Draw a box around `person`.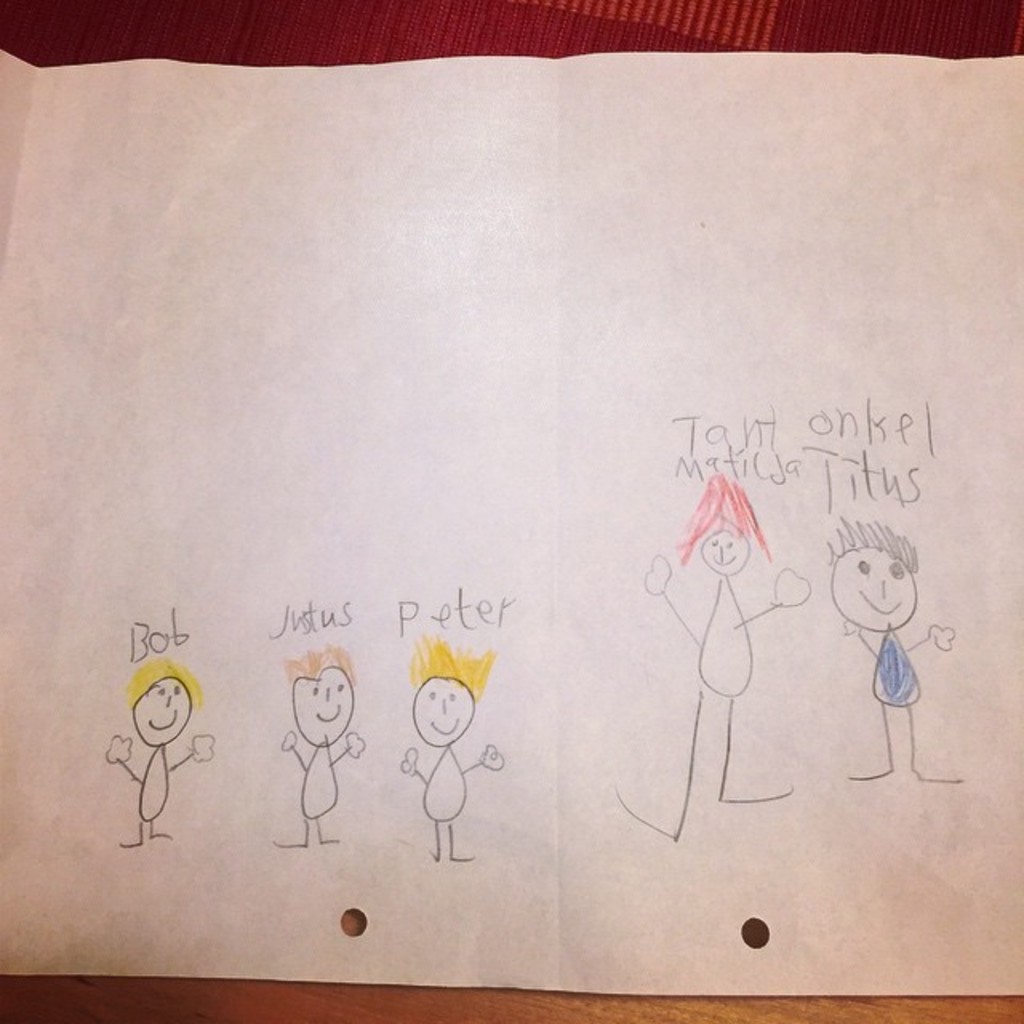
locate(392, 637, 506, 866).
